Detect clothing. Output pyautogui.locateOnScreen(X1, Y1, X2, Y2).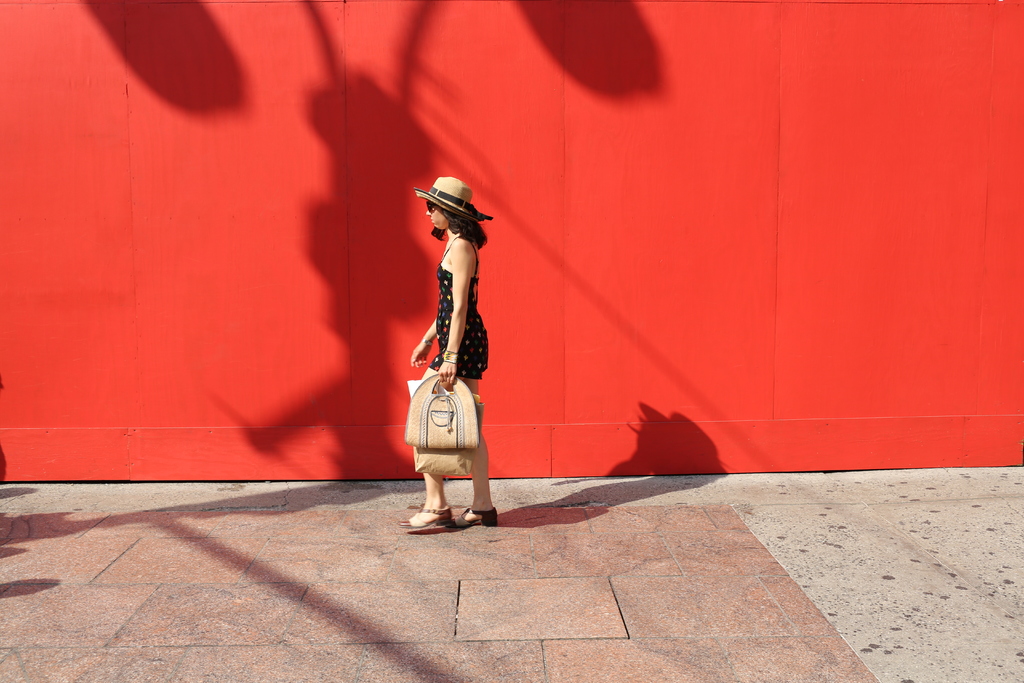
pyautogui.locateOnScreen(437, 232, 491, 379).
